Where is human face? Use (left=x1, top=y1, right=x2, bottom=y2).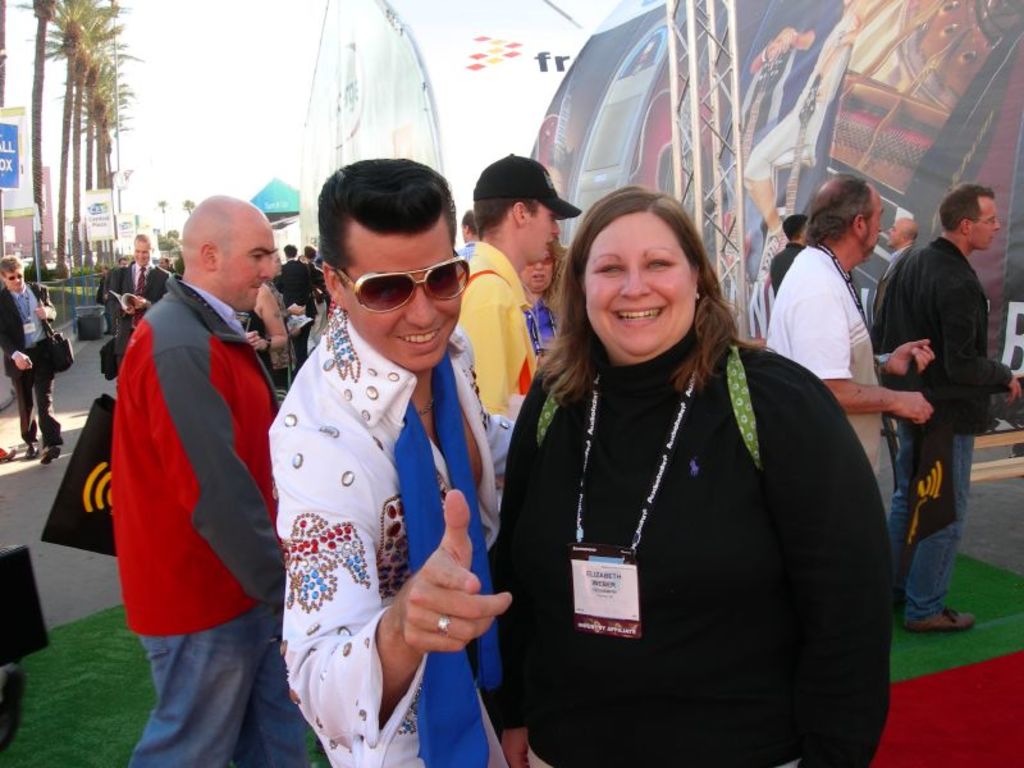
(left=342, top=223, right=461, bottom=372).
